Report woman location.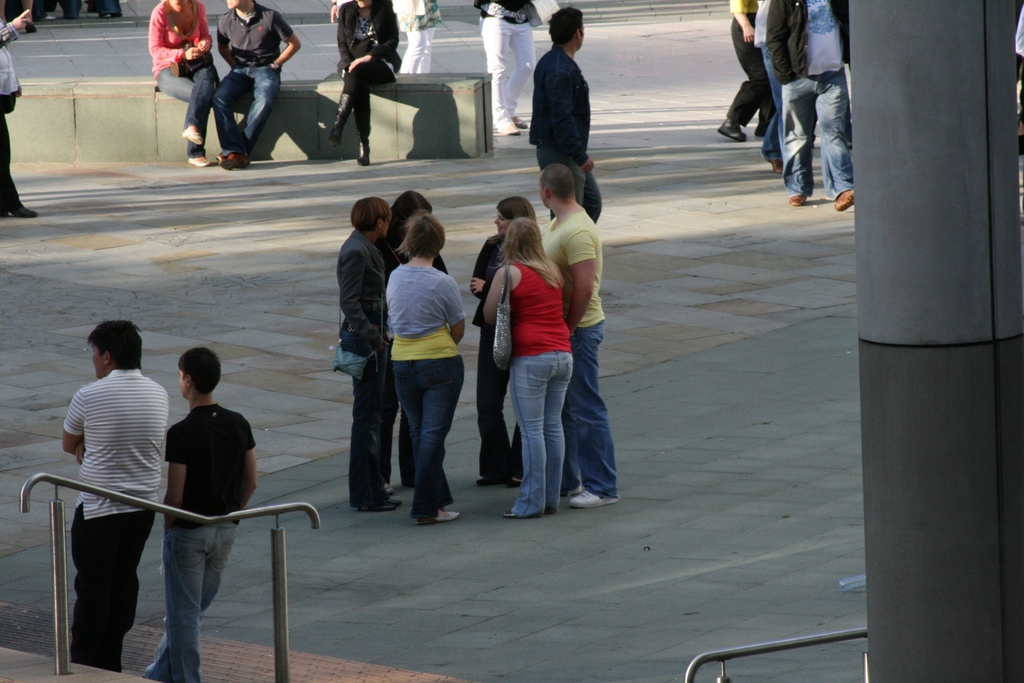
Report: box(379, 189, 451, 494).
